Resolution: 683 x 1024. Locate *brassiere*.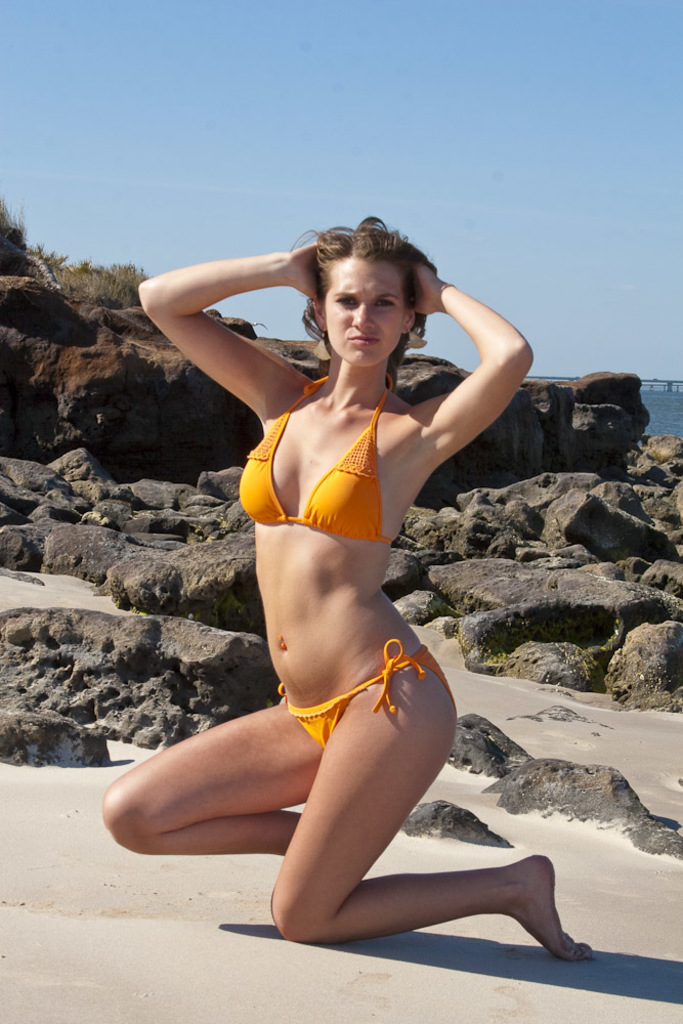
bbox(241, 375, 410, 556).
